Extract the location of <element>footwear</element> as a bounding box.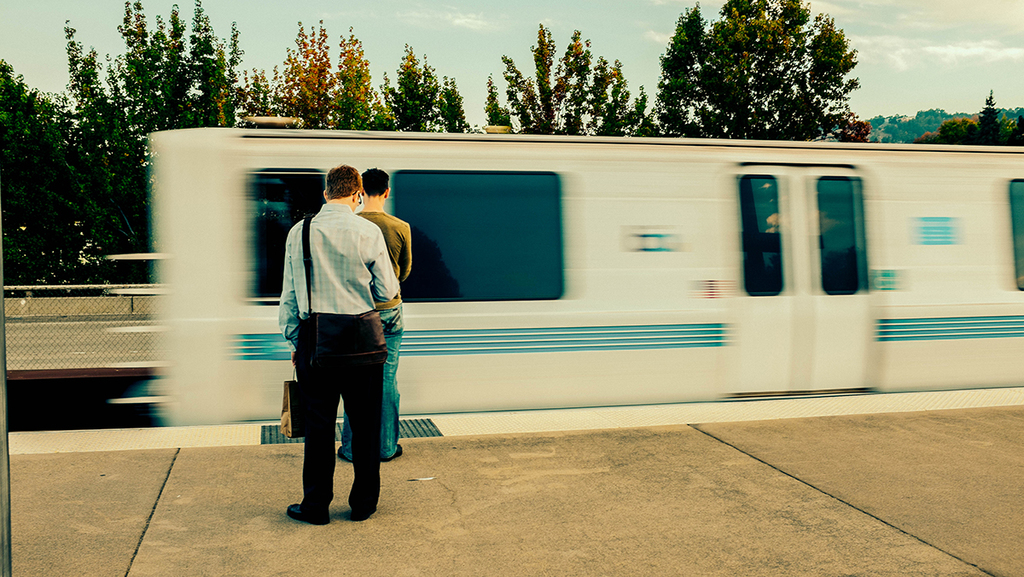
<region>352, 505, 377, 518</region>.
